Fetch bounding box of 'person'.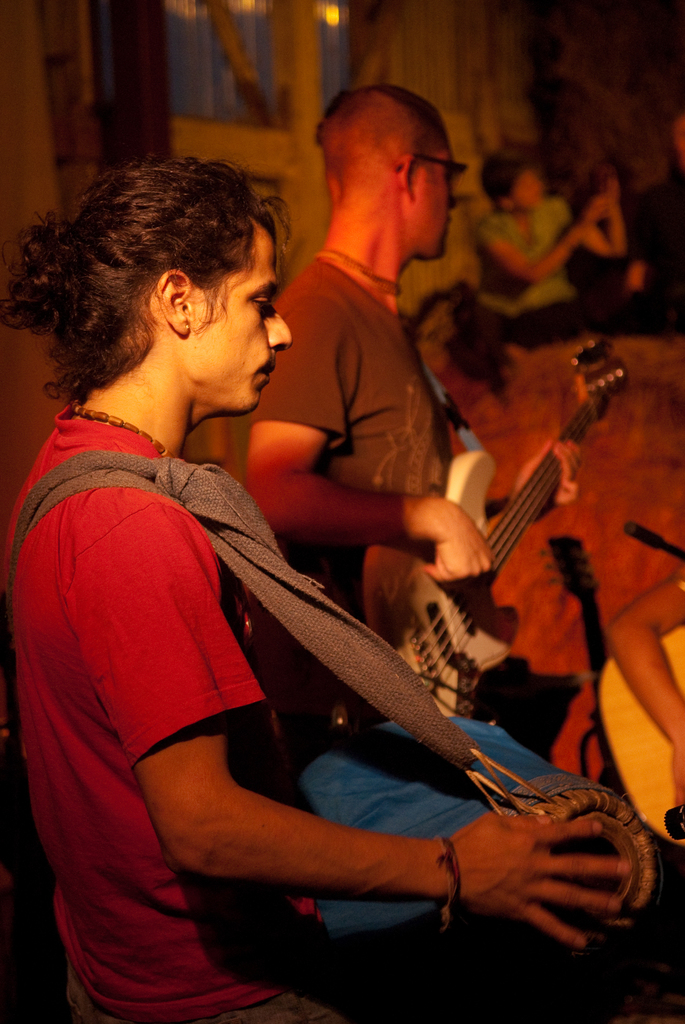
Bbox: x1=4, y1=157, x2=637, y2=1023.
